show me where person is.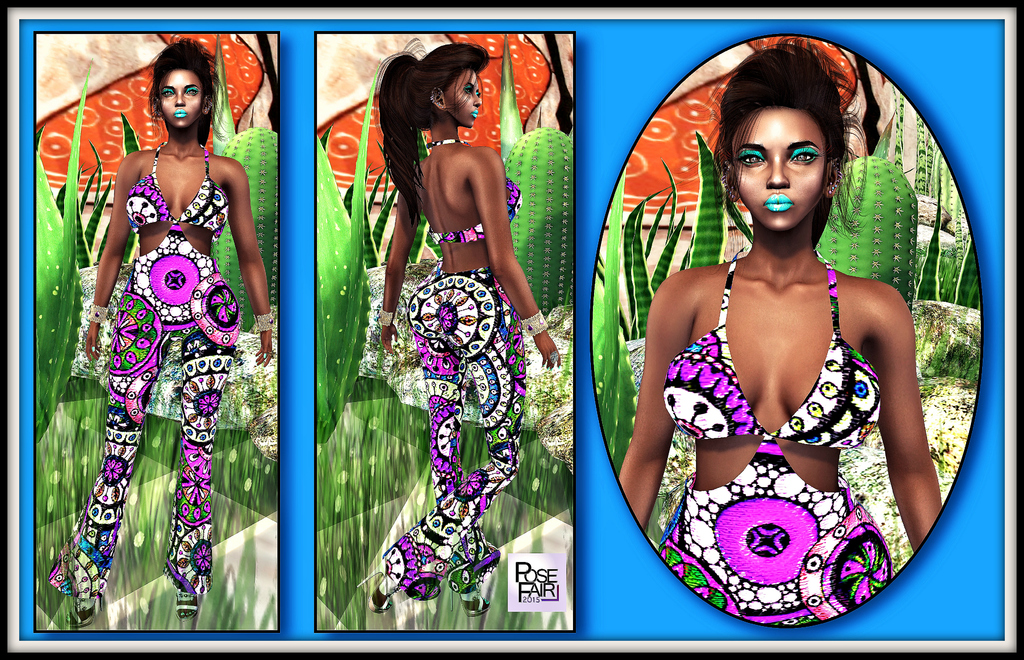
person is at region(70, 43, 255, 623).
